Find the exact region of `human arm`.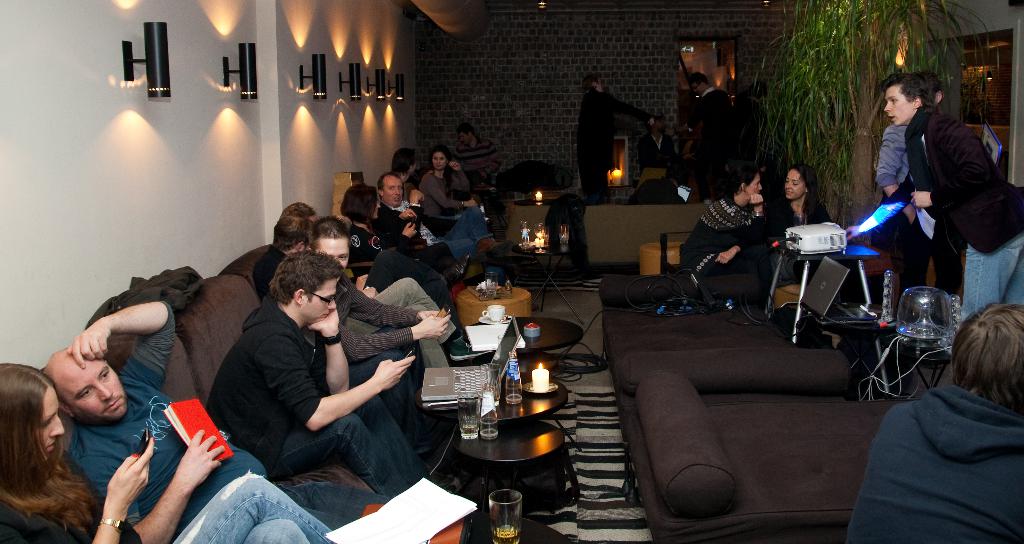
Exact region: box(872, 124, 905, 197).
